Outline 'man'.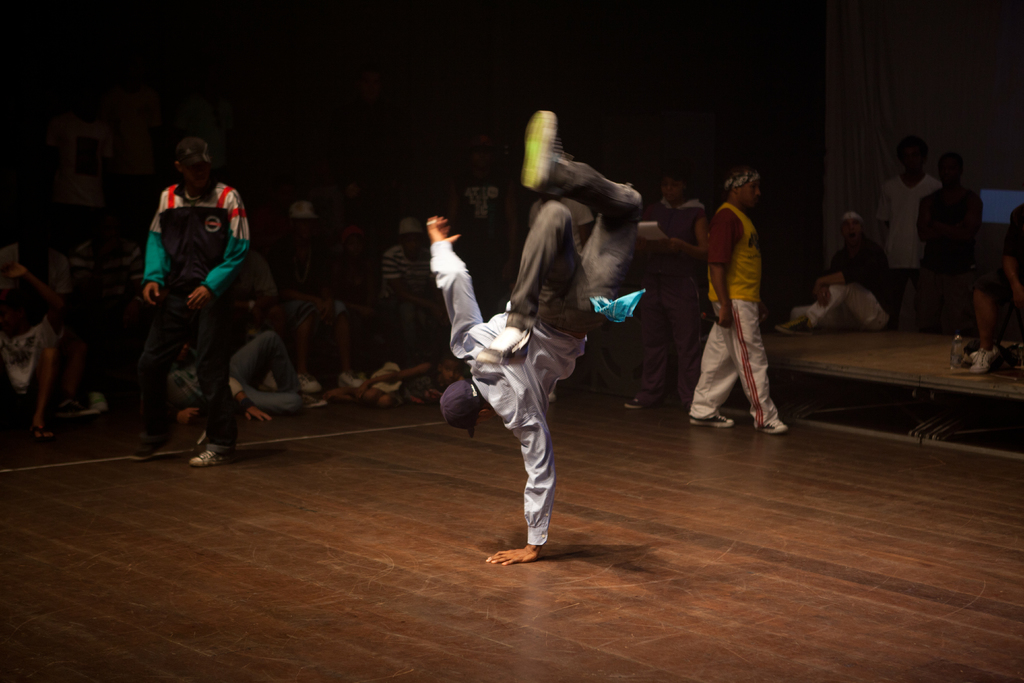
Outline: bbox=(141, 130, 255, 469).
